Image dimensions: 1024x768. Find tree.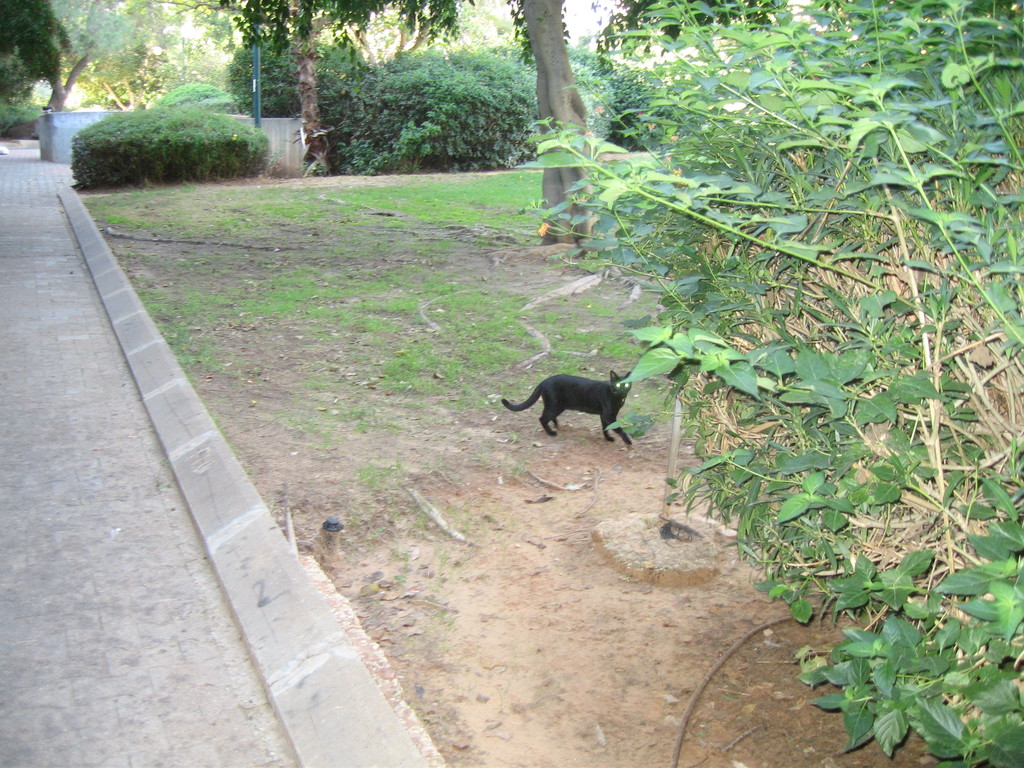
(530, 0, 1023, 767).
